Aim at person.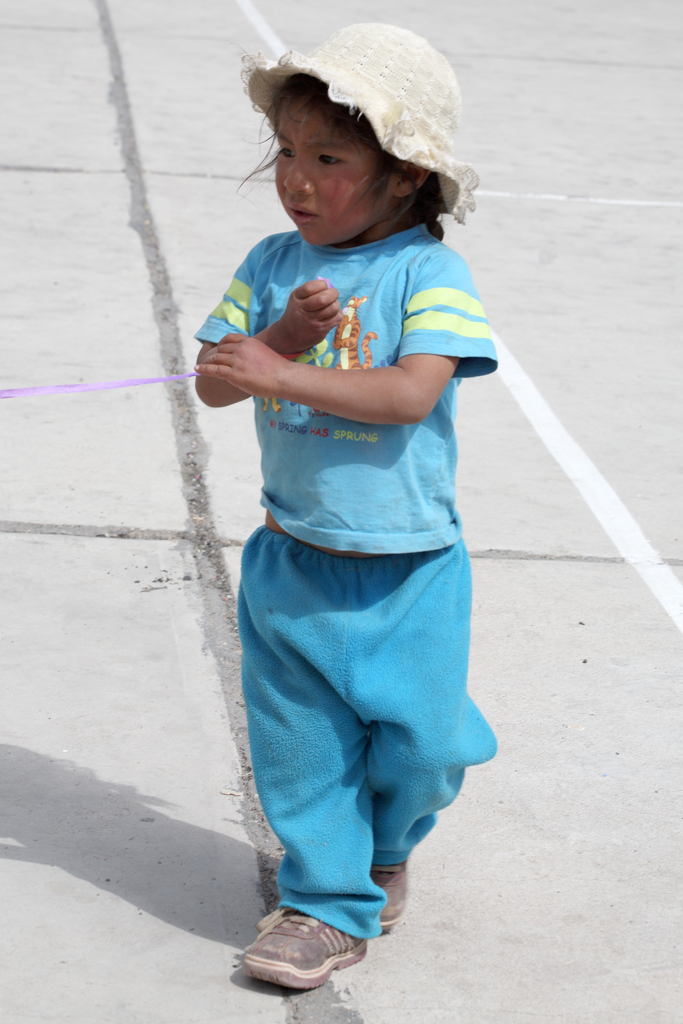
Aimed at 193,6,506,992.
